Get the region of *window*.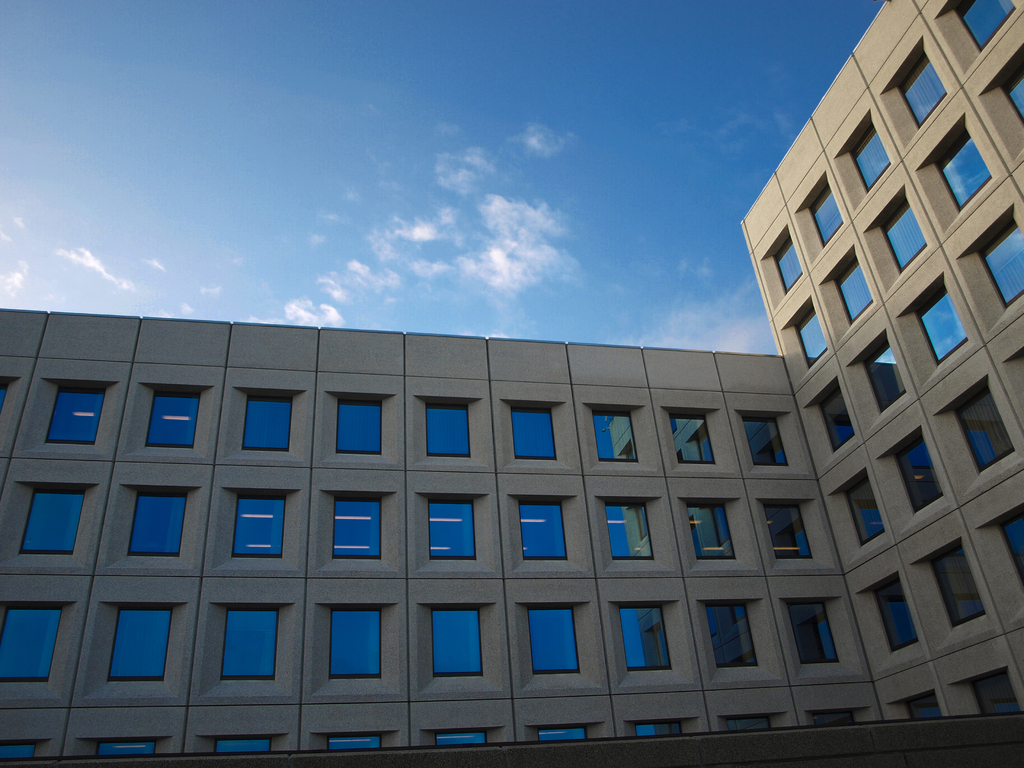
<region>513, 403, 551, 463</region>.
